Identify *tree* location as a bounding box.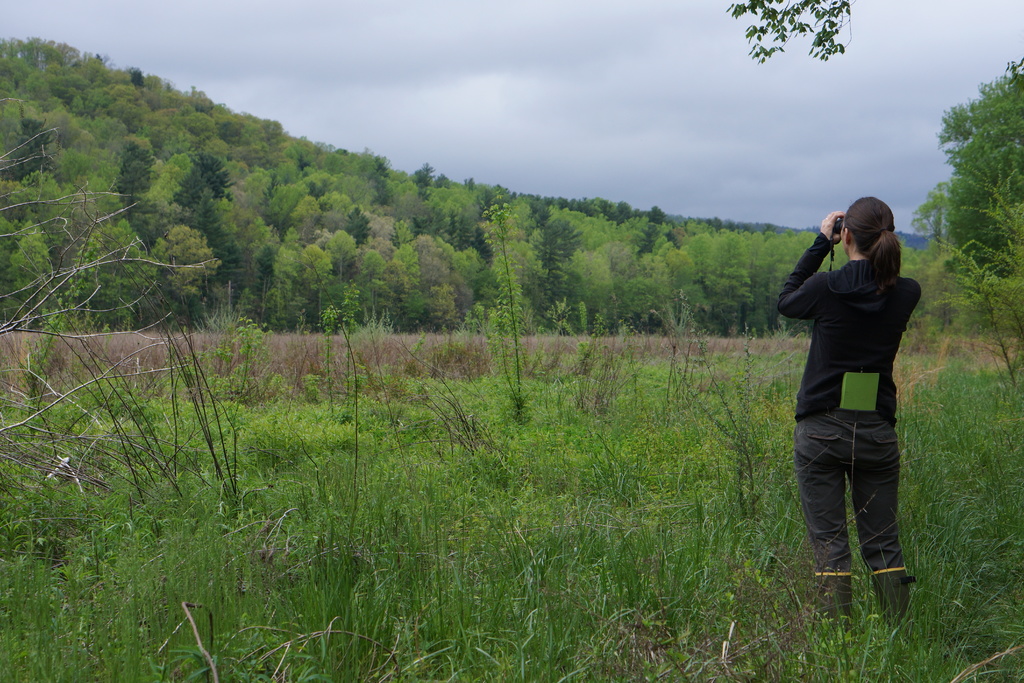
{"left": 722, "top": 0, "right": 860, "bottom": 70}.
